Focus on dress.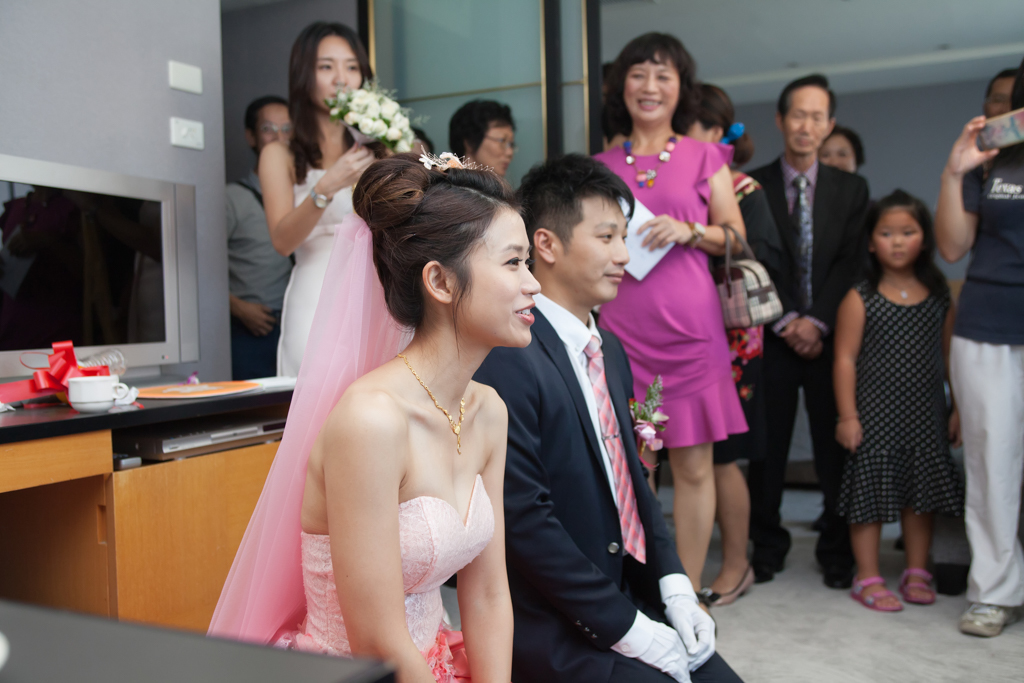
Focused at [left=581, top=123, right=739, bottom=470].
